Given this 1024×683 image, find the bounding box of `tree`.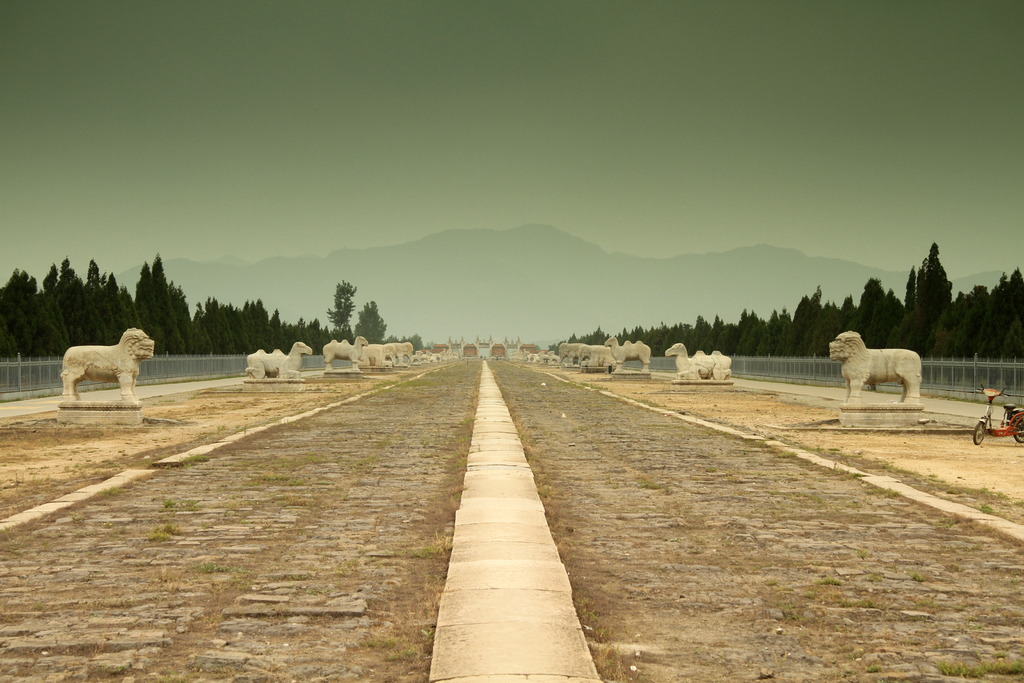
975:267:1010:365.
